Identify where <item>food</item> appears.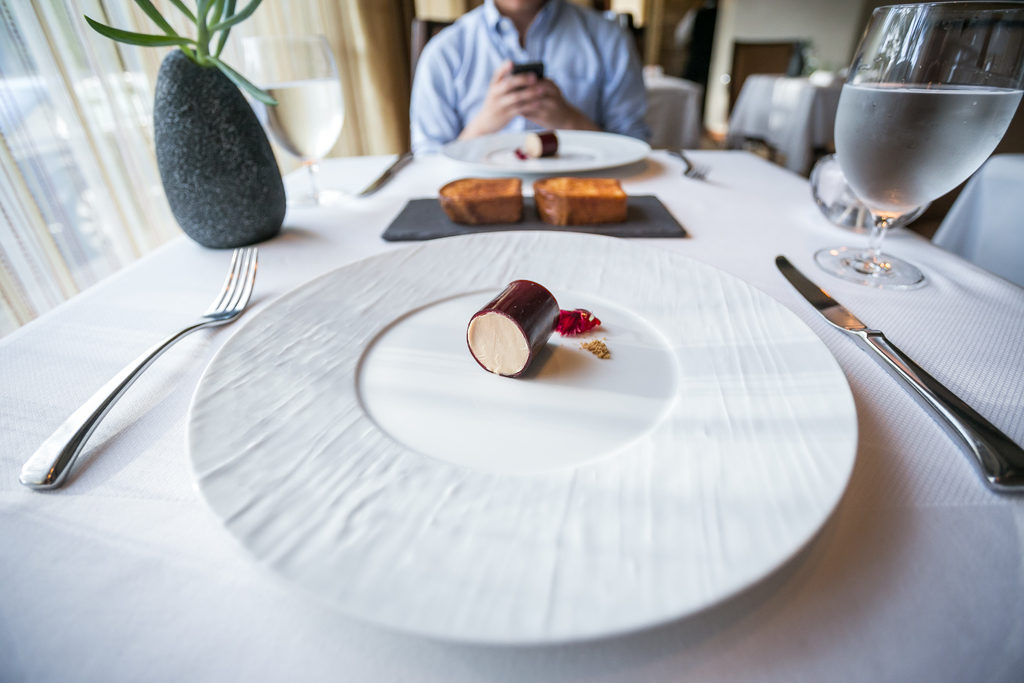
Appears at box=[530, 172, 632, 226].
